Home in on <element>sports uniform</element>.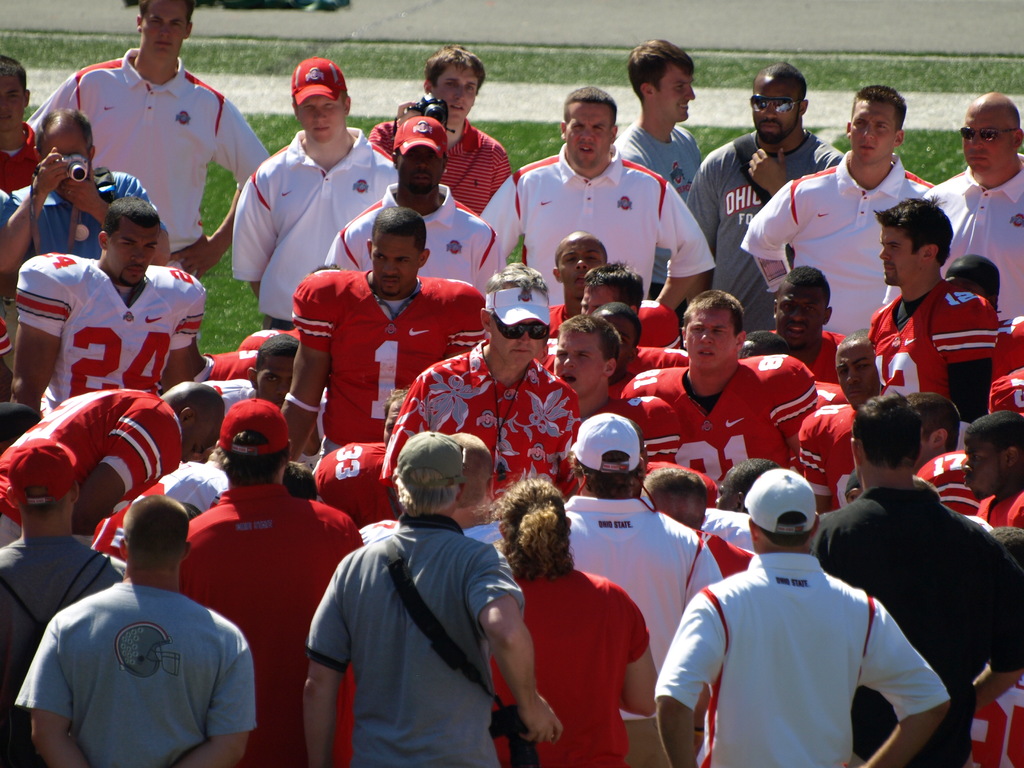
Homed in at {"left": 0, "top": 169, "right": 166, "bottom": 283}.
